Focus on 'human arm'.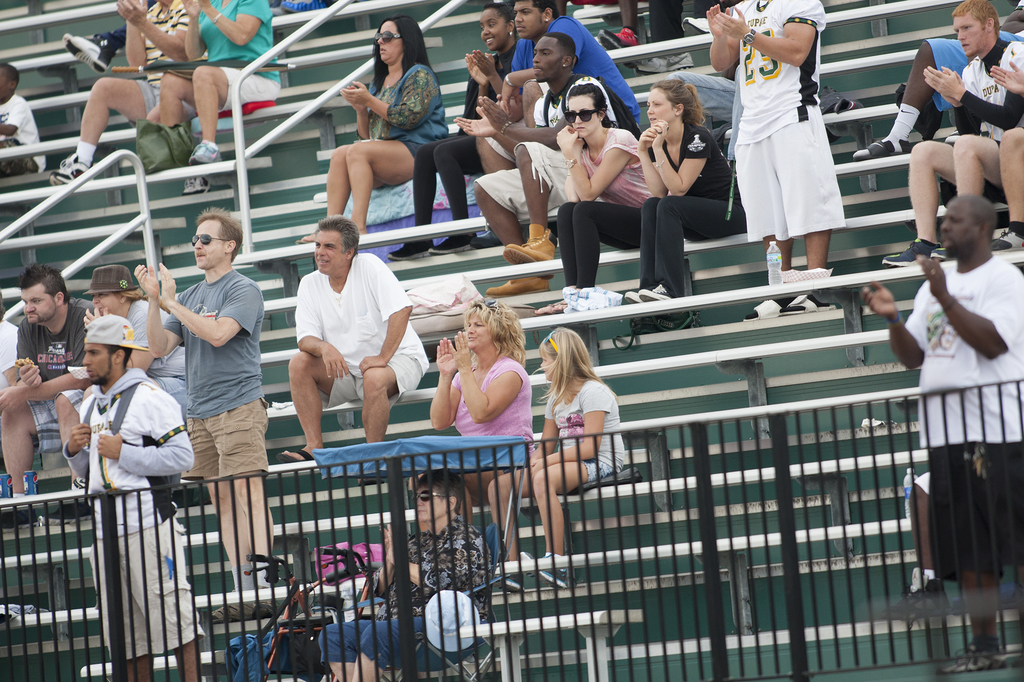
Focused at select_region(636, 123, 668, 200).
